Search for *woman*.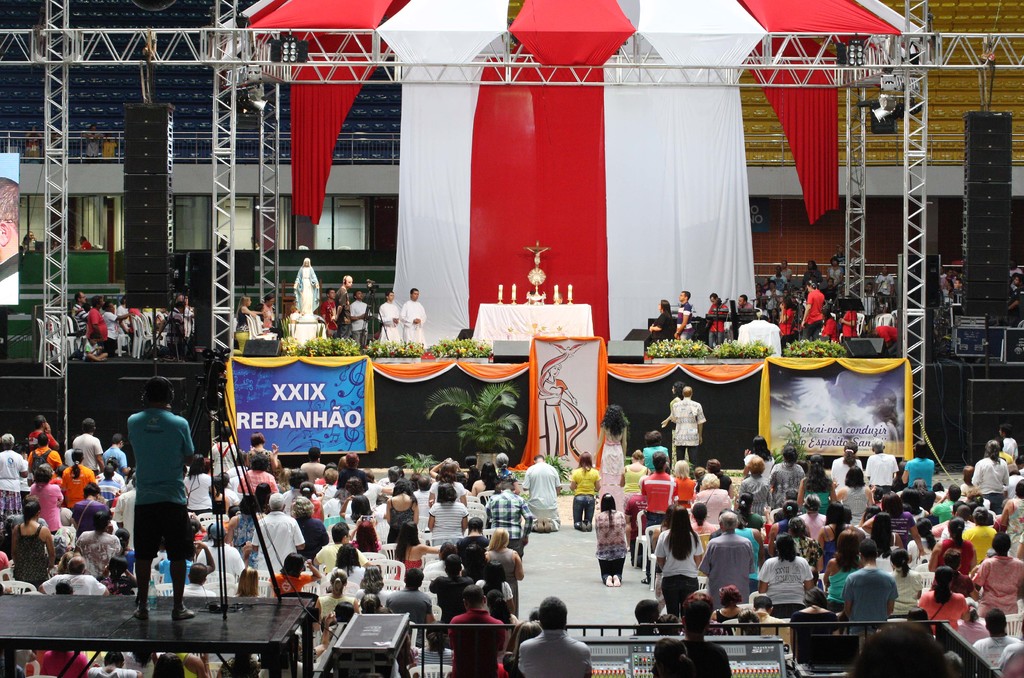
Found at rect(972, 535, 1023, 620).
